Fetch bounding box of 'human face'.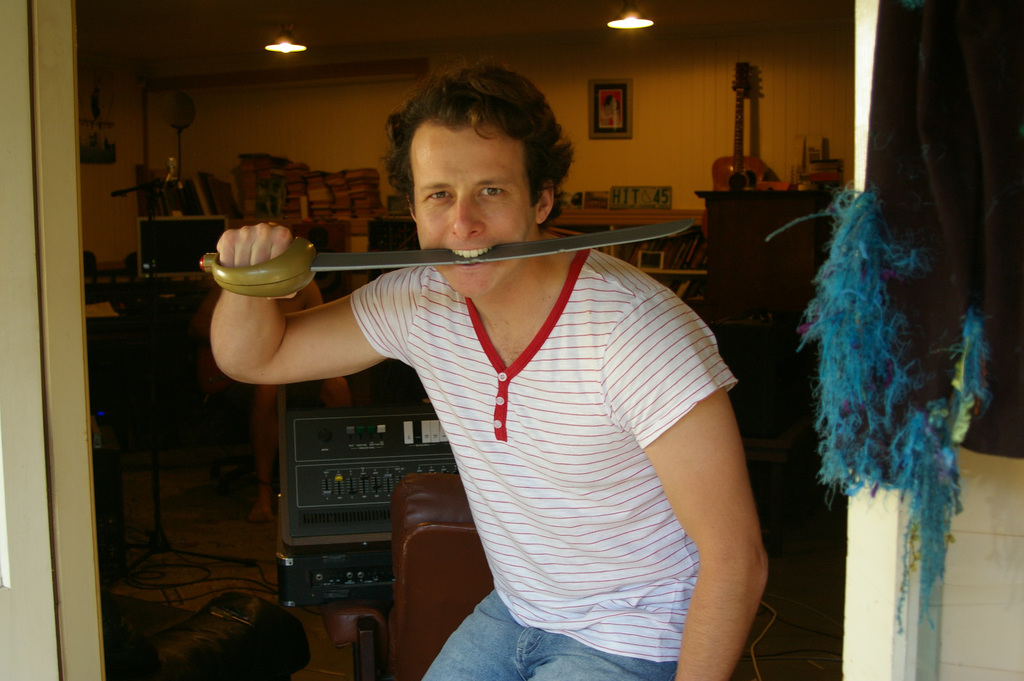
Bbox: select_region(410, 119, 535, 292).
